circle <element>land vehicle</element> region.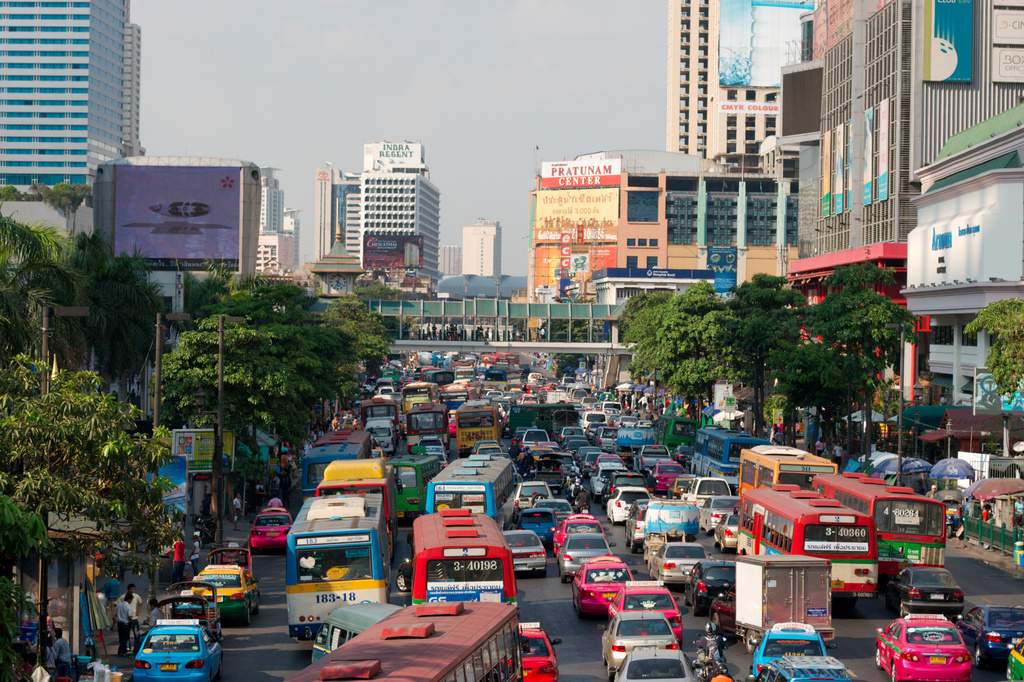
Region: {"left": 404, "top": 405, "right": 445, "bottom": 450}.
